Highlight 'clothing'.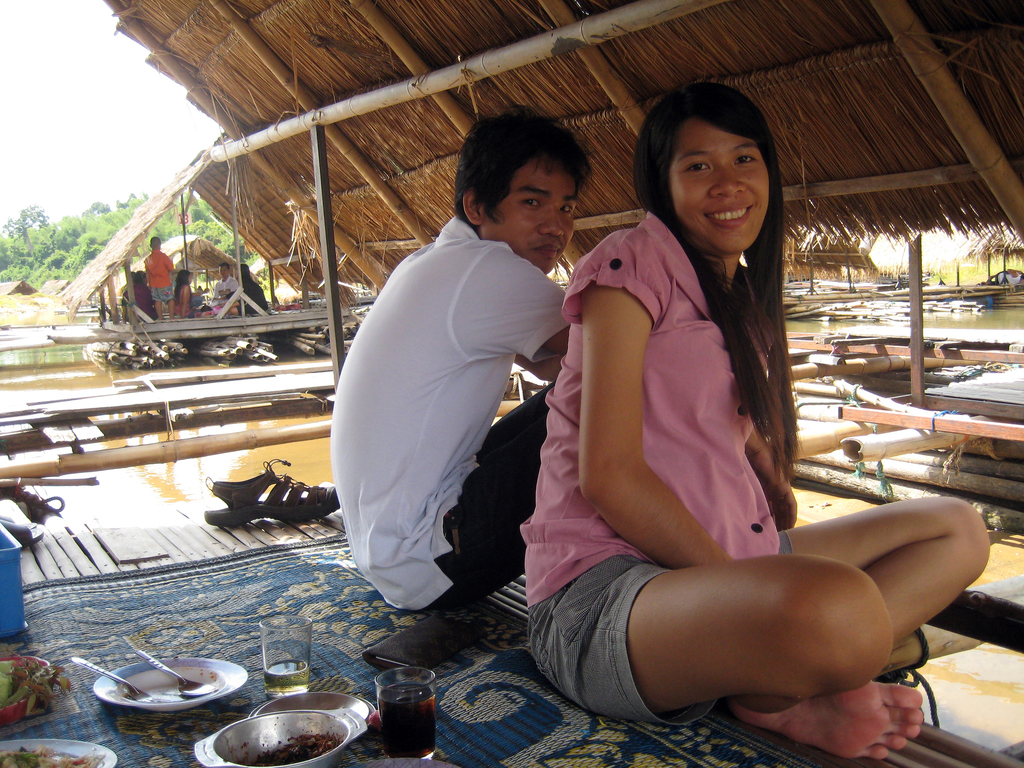
Highlighted region: left=244, top=277, right=264, bottom=312.
